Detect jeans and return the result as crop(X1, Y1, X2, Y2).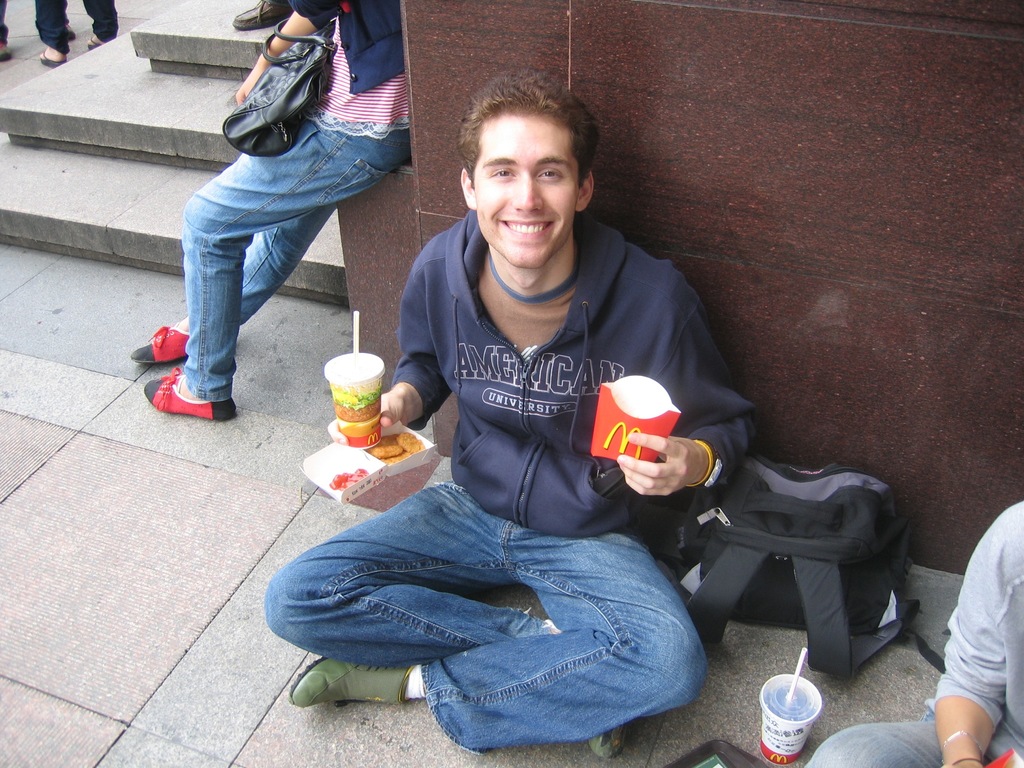
crop(797, 715, 945, 766).
